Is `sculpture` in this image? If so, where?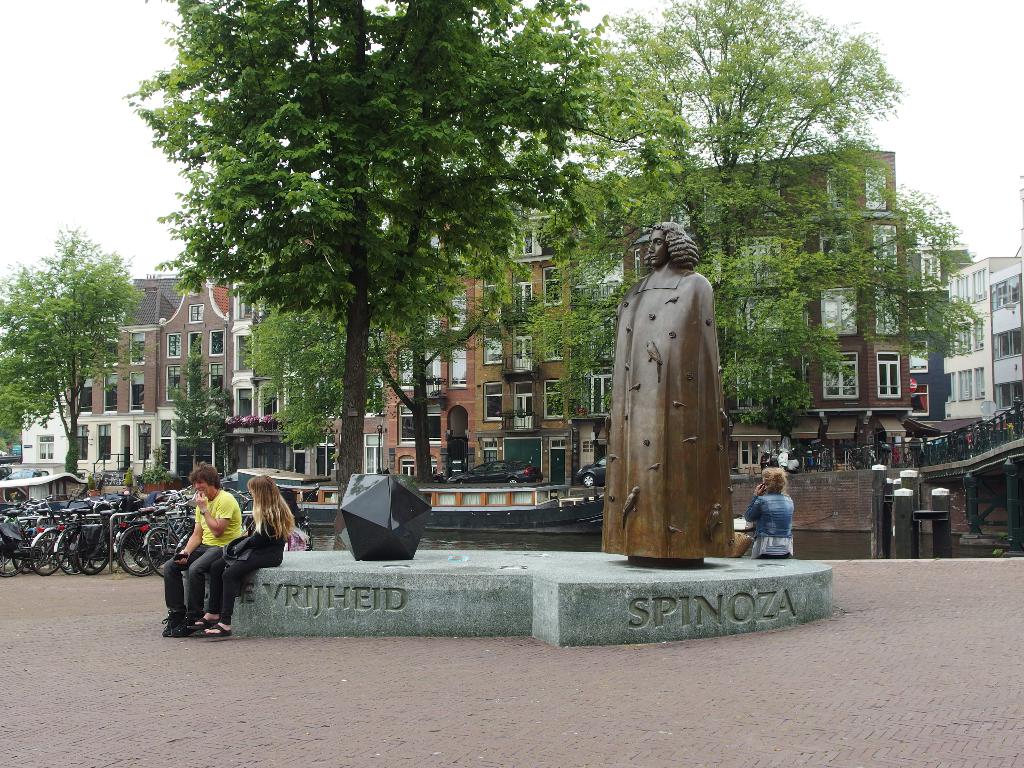
Yes, at {"left": 600, "top": 188, "right": 744, "bottom": 564}.
